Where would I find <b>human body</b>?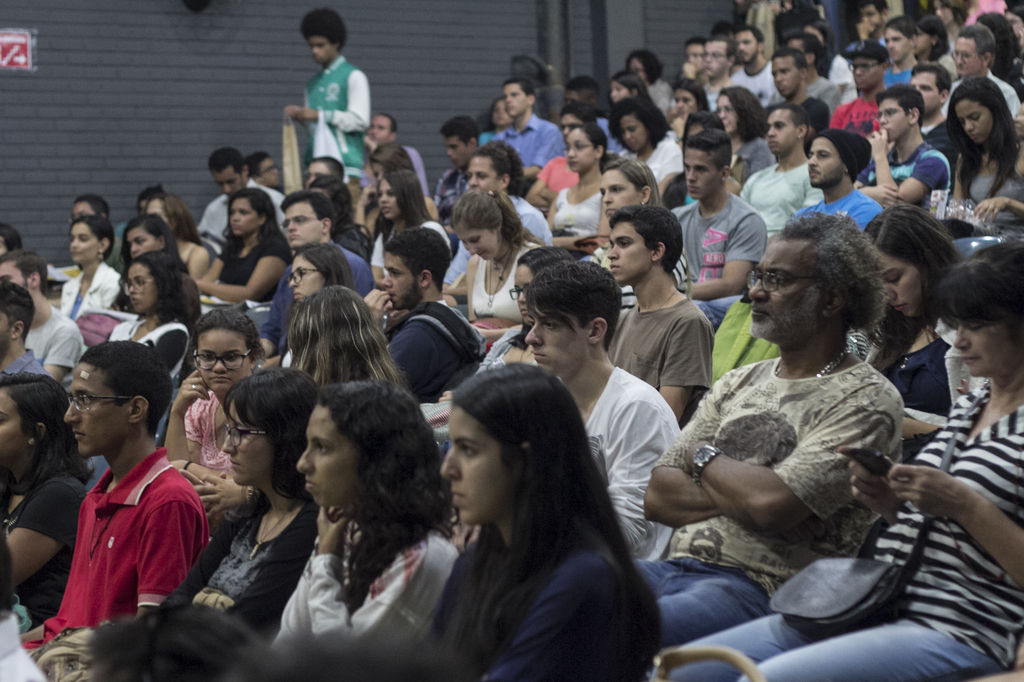
At [552, 183, 607, 251].
